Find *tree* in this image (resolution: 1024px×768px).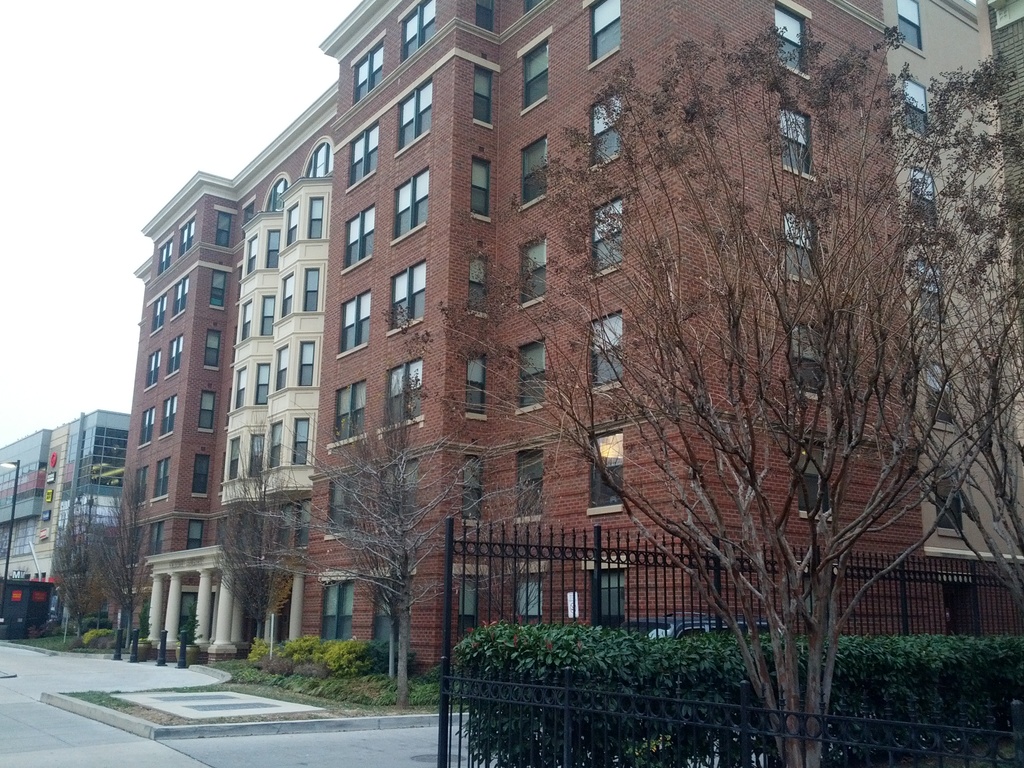
box=[55, 496, 113, 637].
